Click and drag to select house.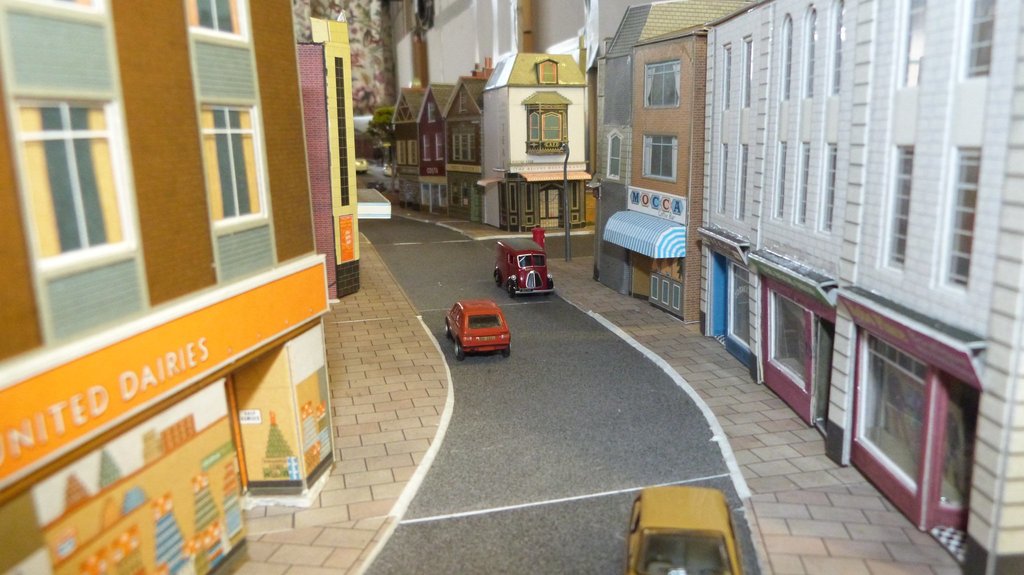
Selection: Rect(520, 0, 1023, 537).
